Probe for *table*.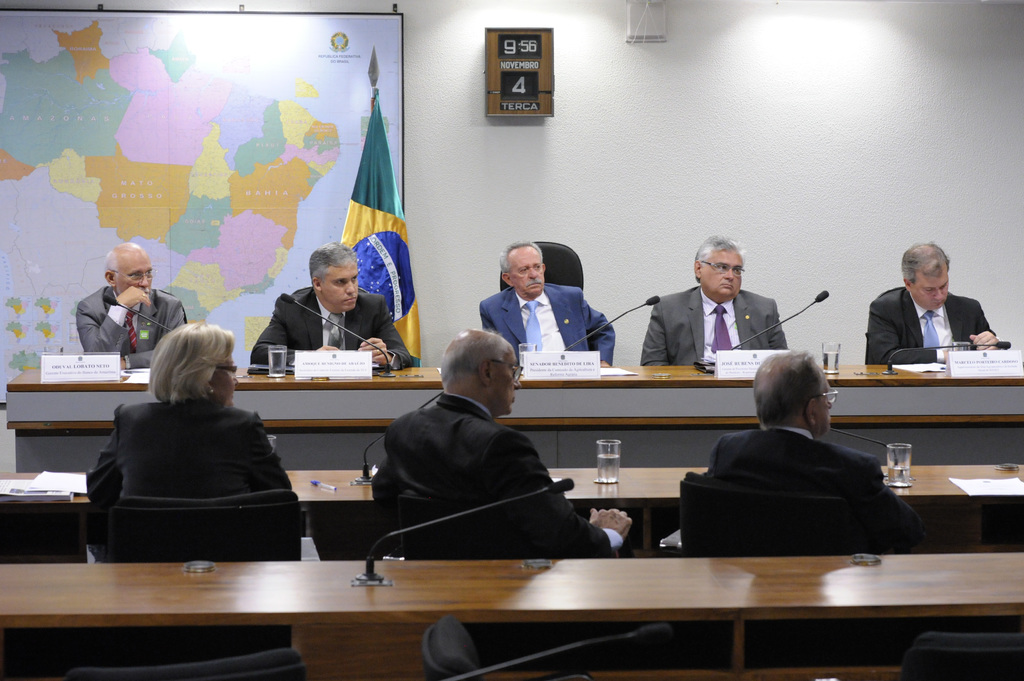
Probe result: rect(0, 460, 1023, 566).
